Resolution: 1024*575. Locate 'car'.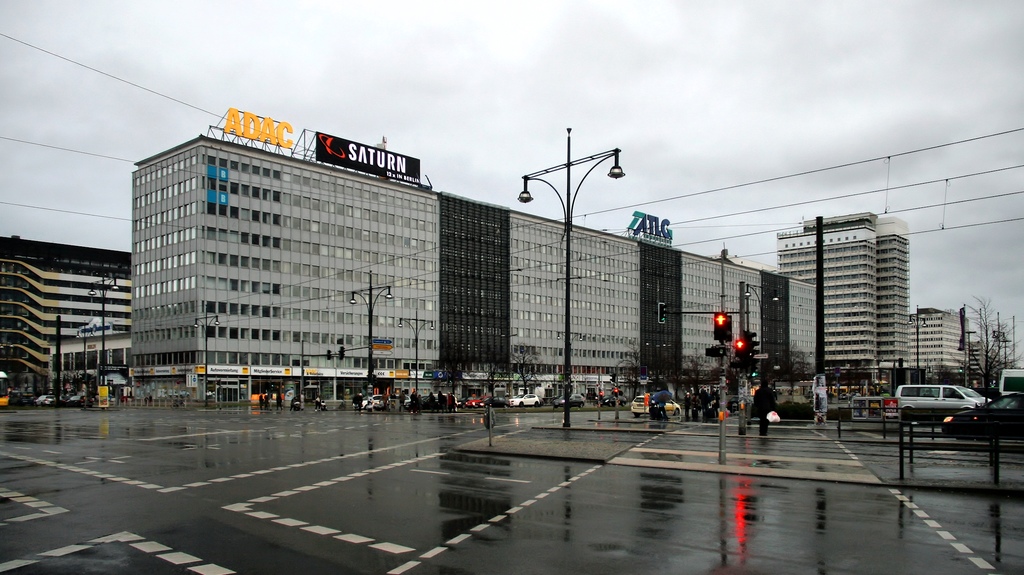
<box>890,387,983,415</box>.
